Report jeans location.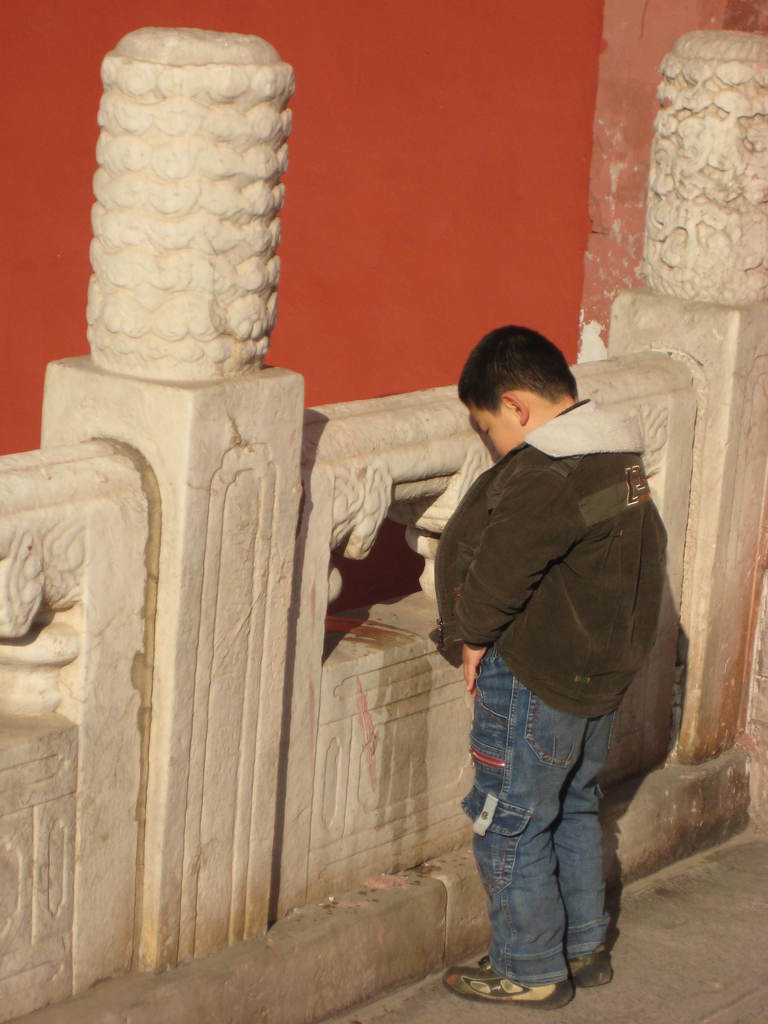
Report: l=475, t=681, r=634, b=1004.
